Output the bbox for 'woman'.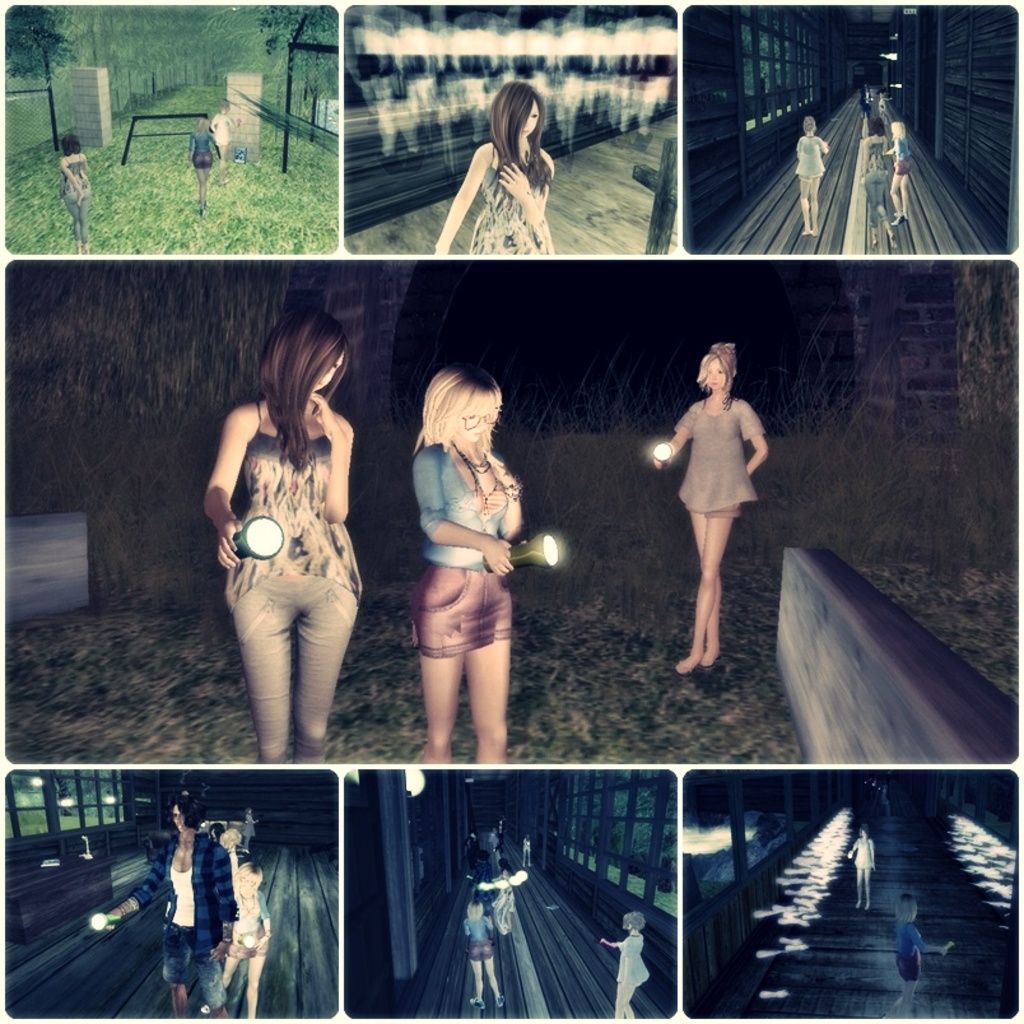
{"x1": 432, "y1": 85, "x2": 562, "y2": 260}.
